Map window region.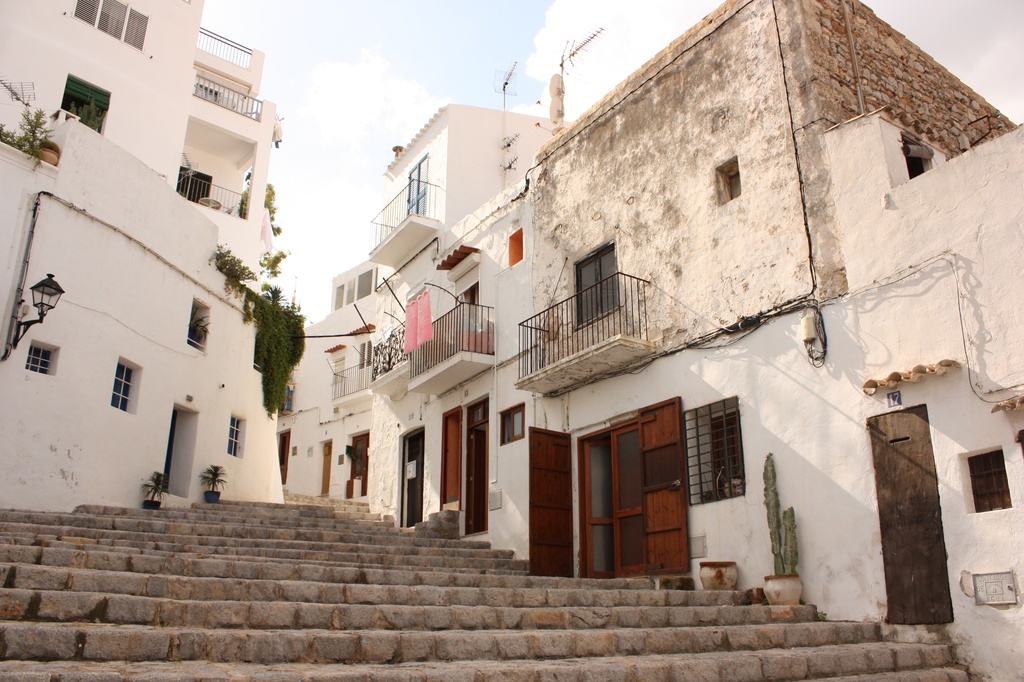
Mapped to pyautogui.locateOnScreen(22, 339, 60, 379).
